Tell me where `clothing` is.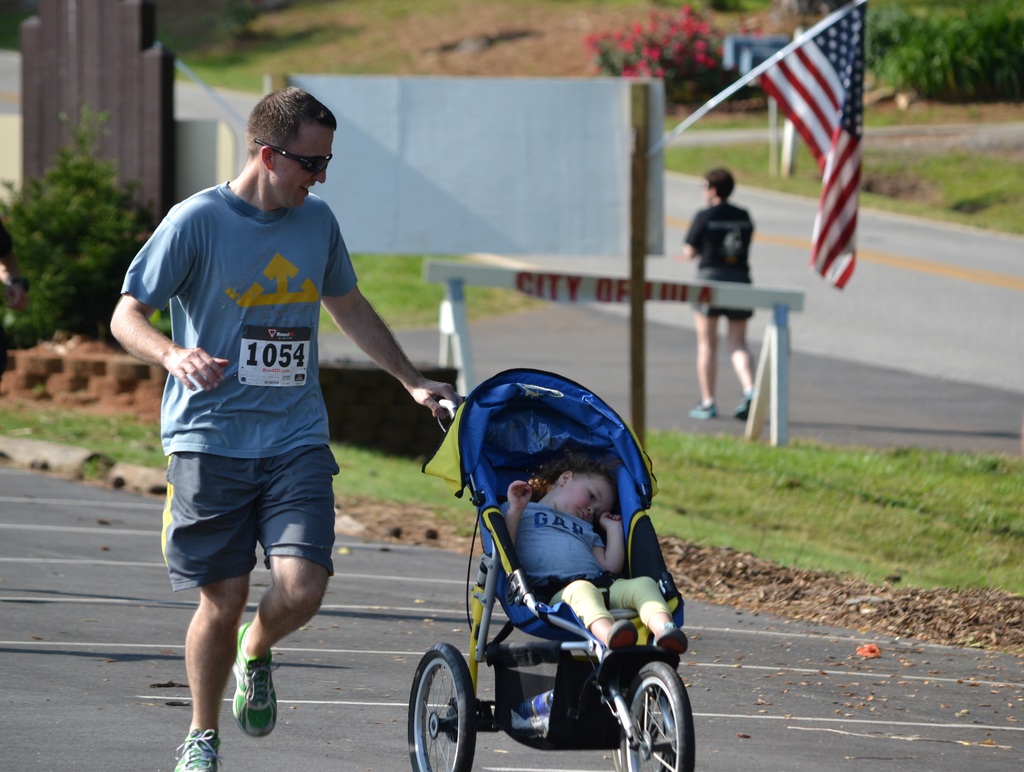
`clothing` is at locate(685, 199, 756, 320).
